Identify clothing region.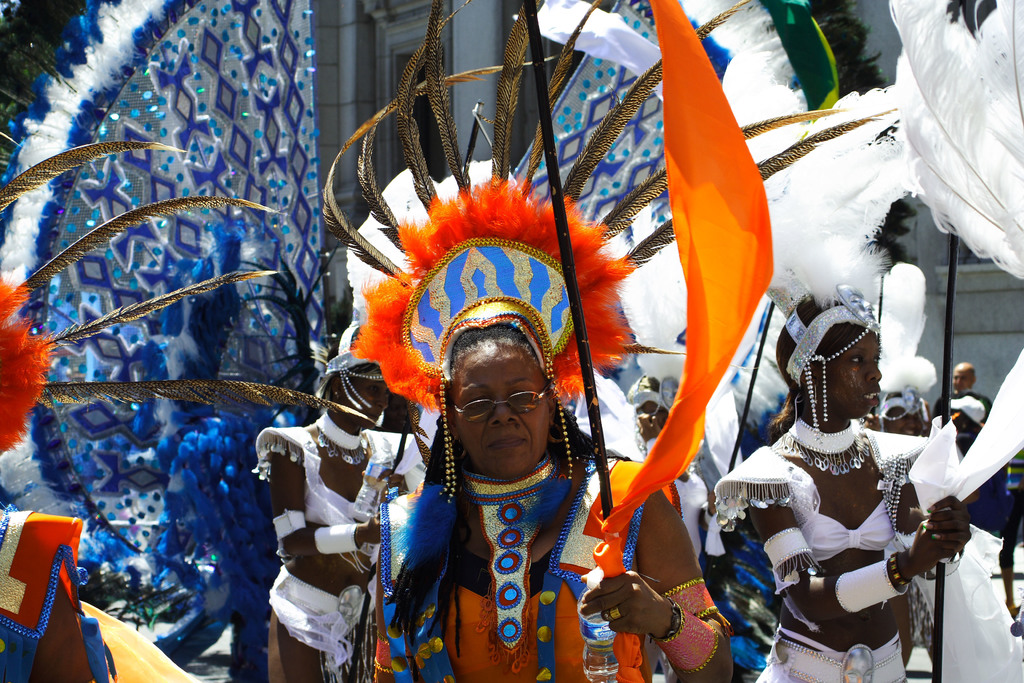
Region: l=248, t=431, r=429, b=572.
